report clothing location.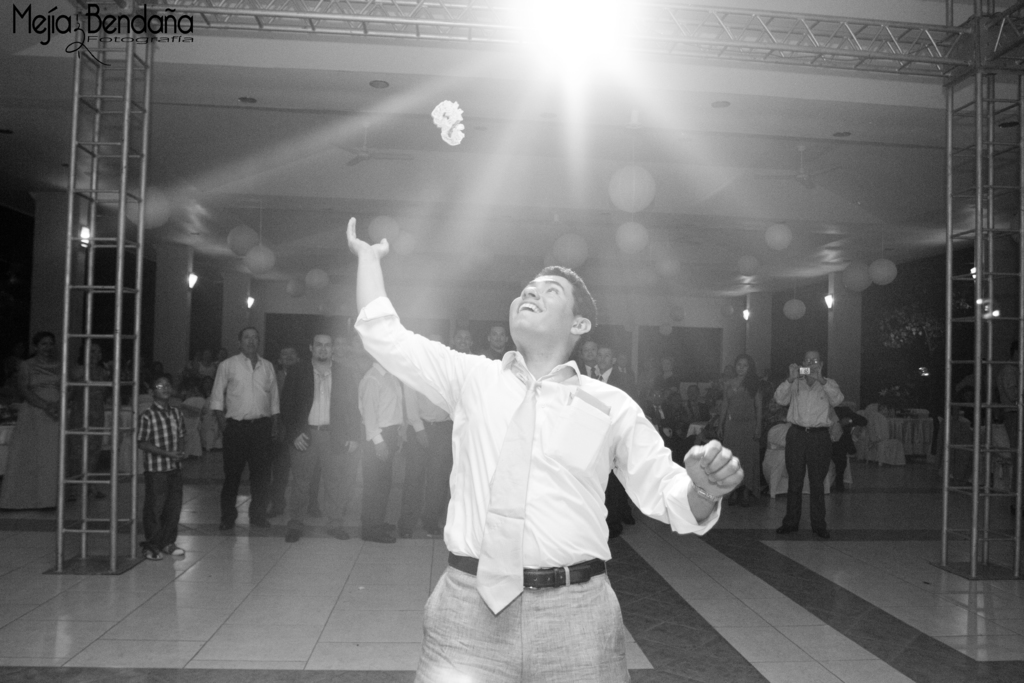
Report: [x1=824, y1=401, x2=868, y2=477].
